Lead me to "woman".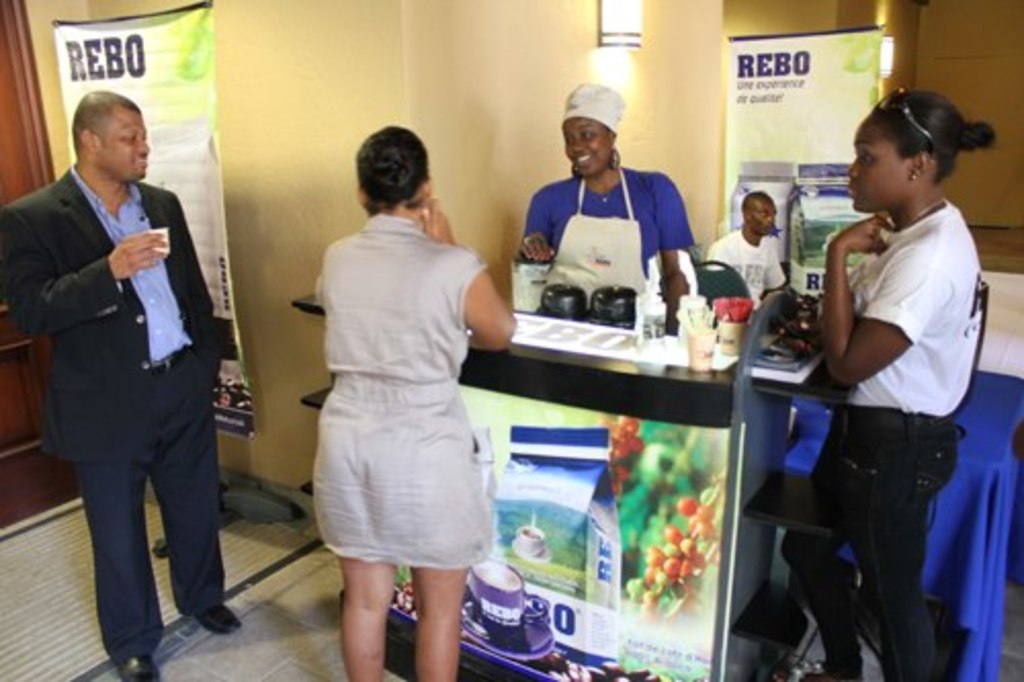
Lead to [784,82,995,680].
